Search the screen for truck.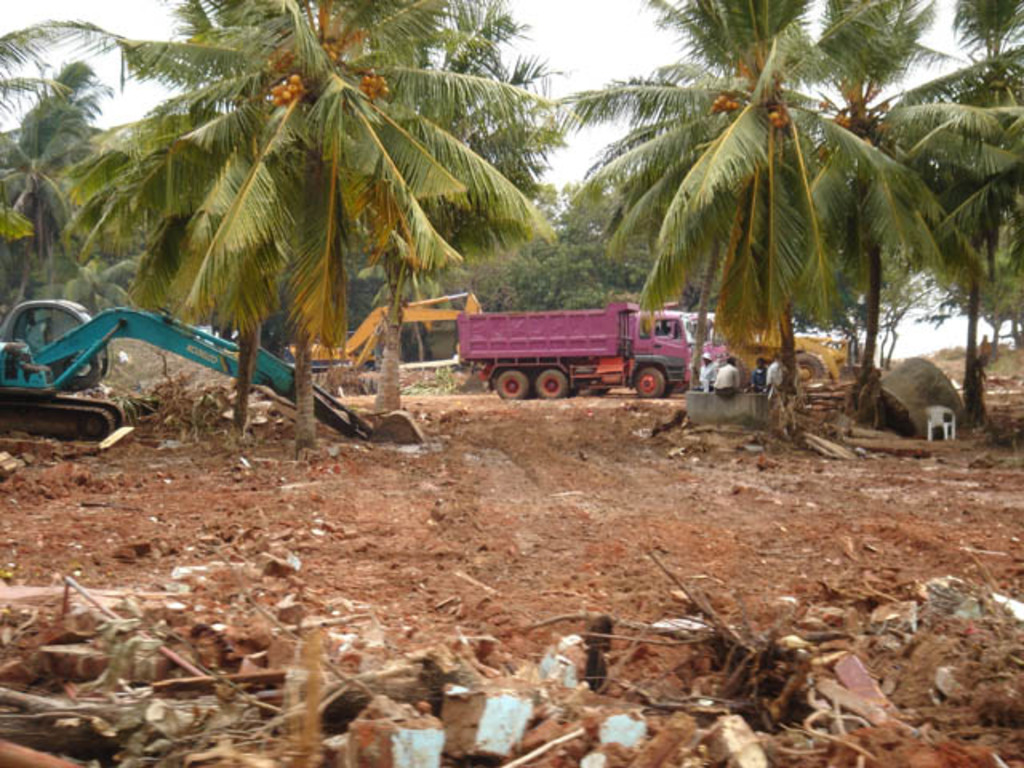
Found at <box>496,291,702,408</box>.
